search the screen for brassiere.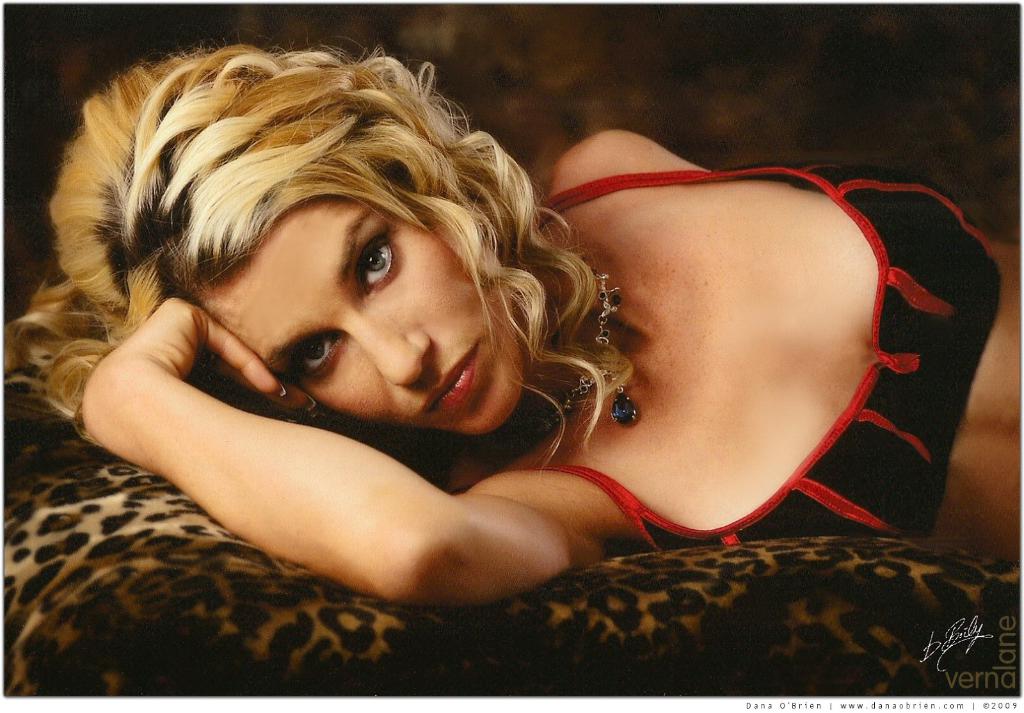
Found at BBox(538, 160, 998, 564).
